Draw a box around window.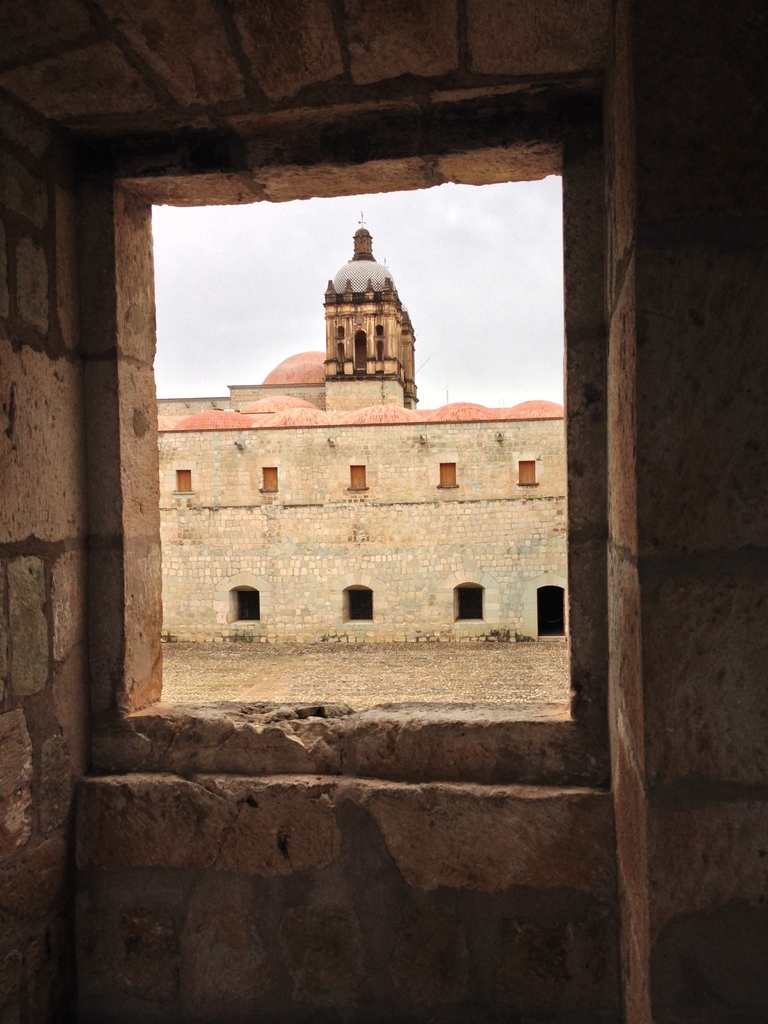
crop(436, 457, 454, 490).
